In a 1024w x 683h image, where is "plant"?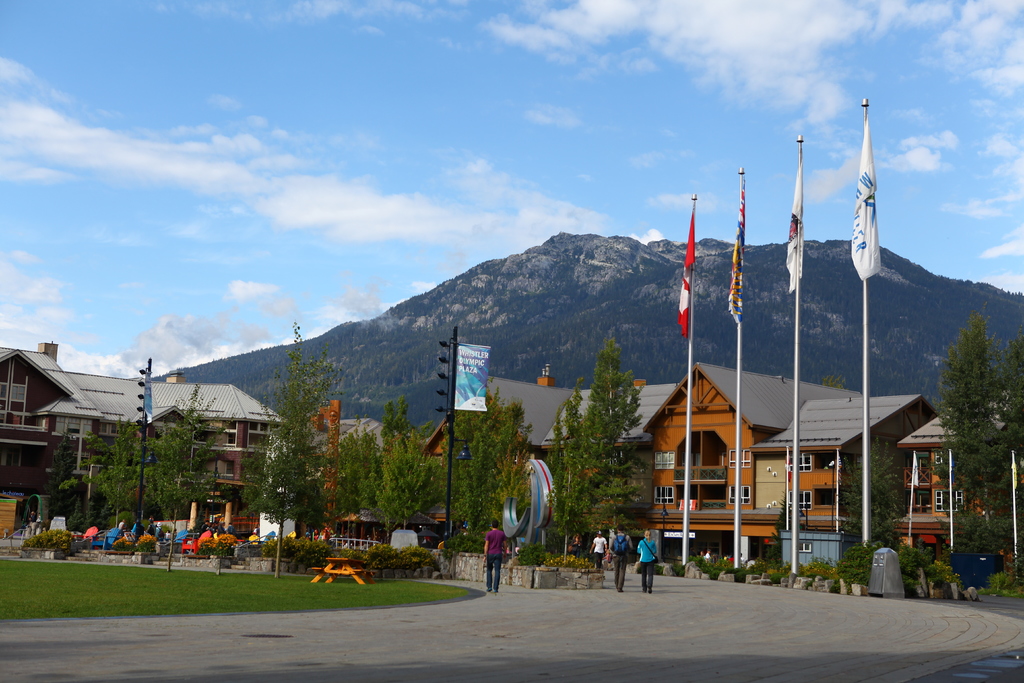
left=687, top=554, right=729, bottom=580.
